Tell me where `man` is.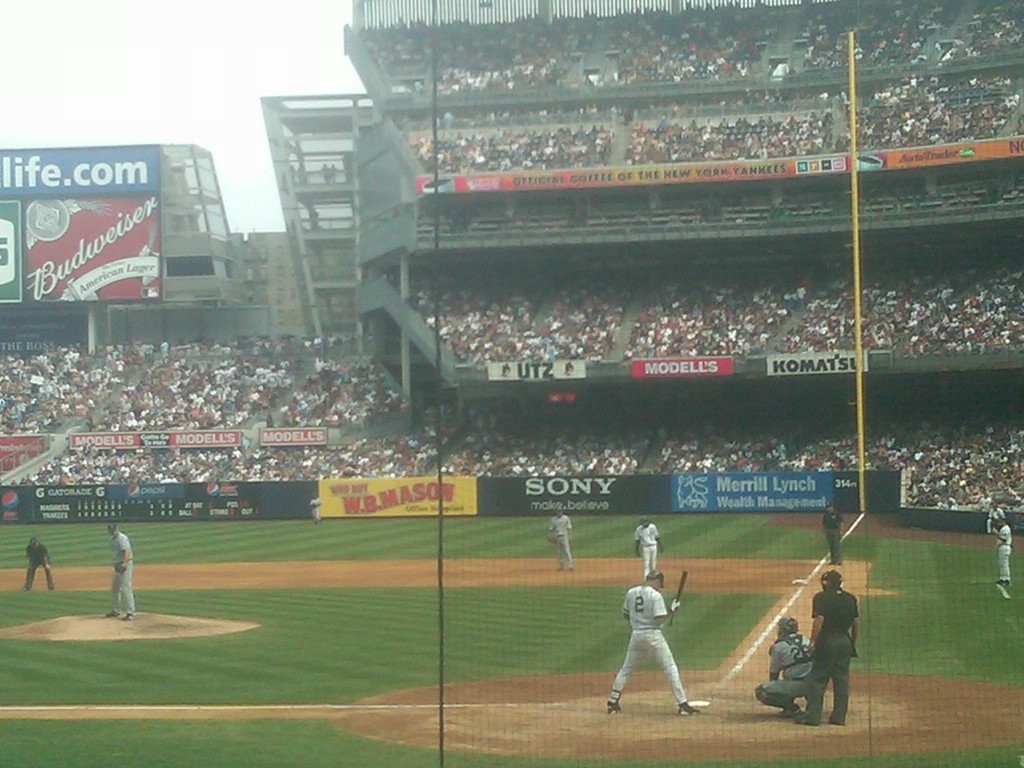
`man` is at box(792, 569, 870, 726).
